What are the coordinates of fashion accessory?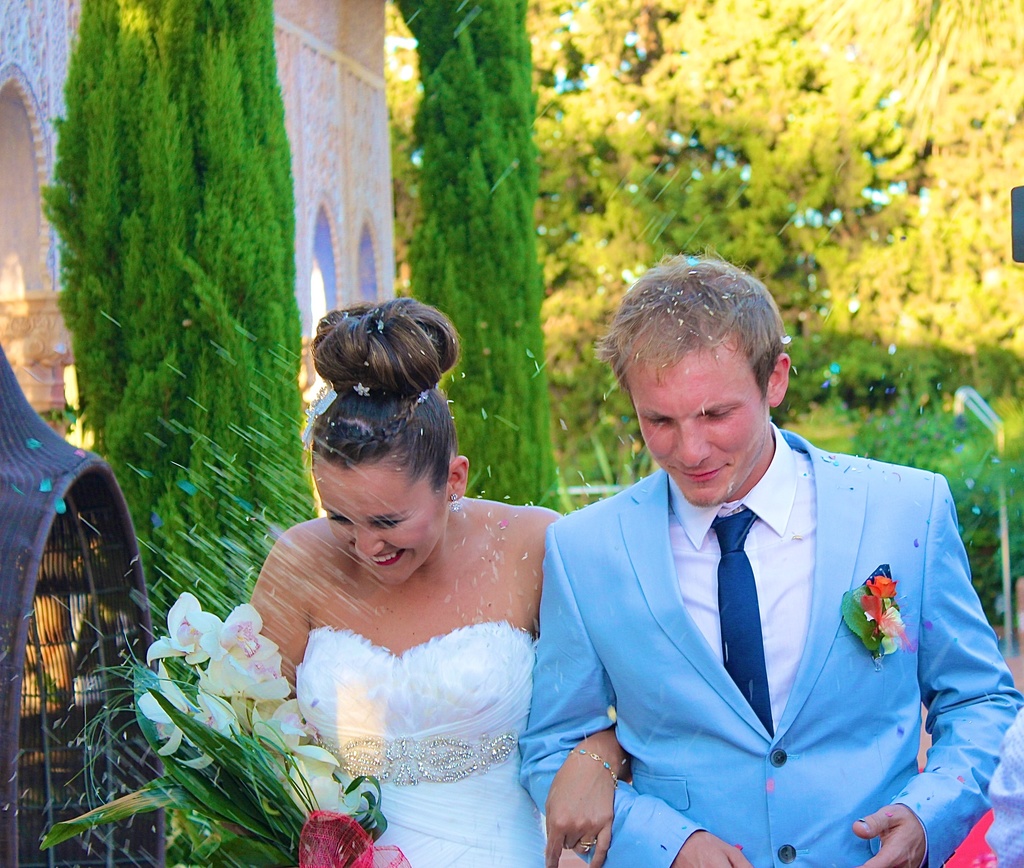
x1=697, y1=504, x2=785, y2=738.
